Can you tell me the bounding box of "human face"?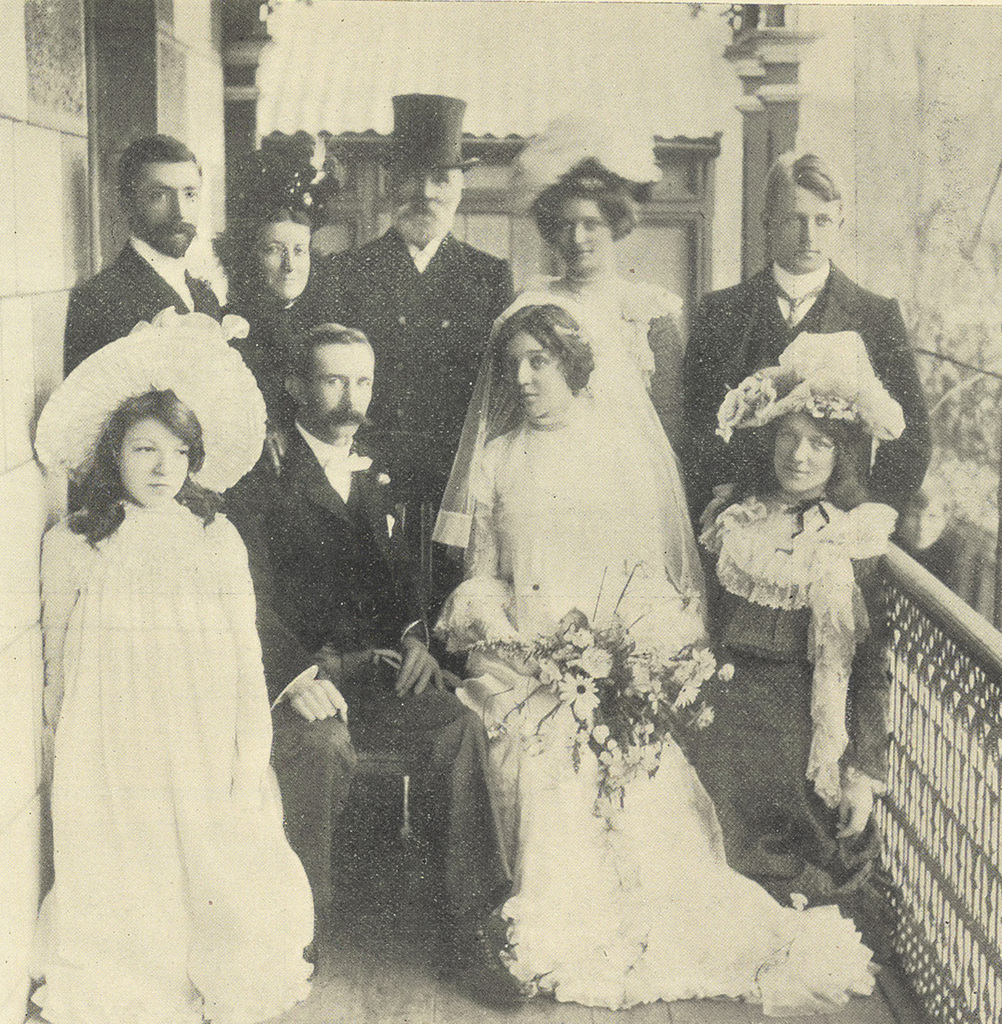
locate(767, 185, 833, 271).
